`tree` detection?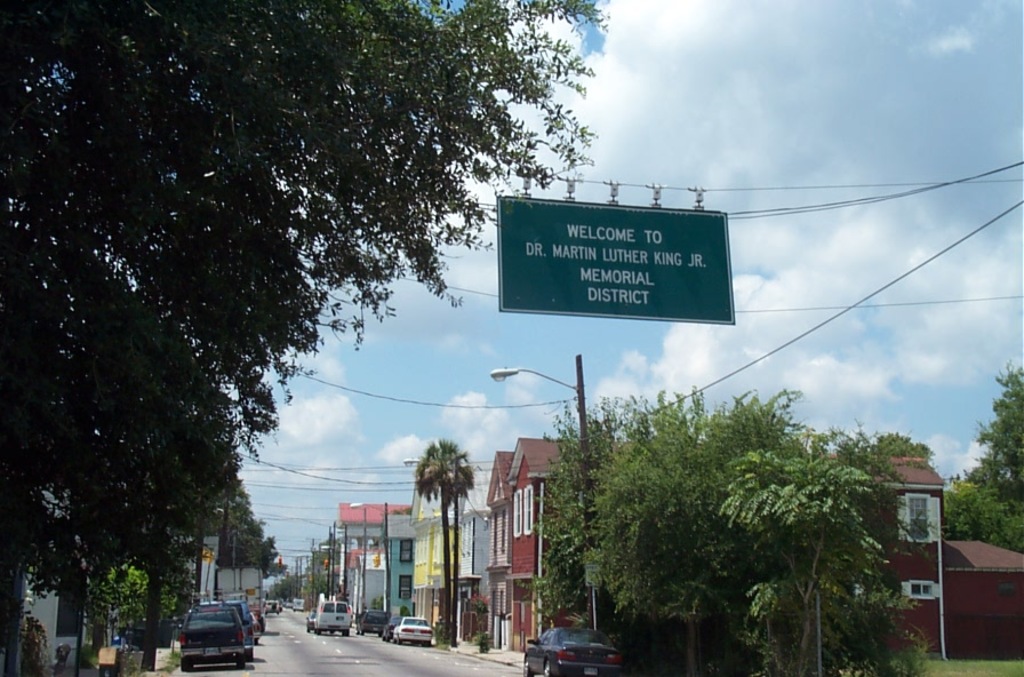
(170, 478, 296, 612)
